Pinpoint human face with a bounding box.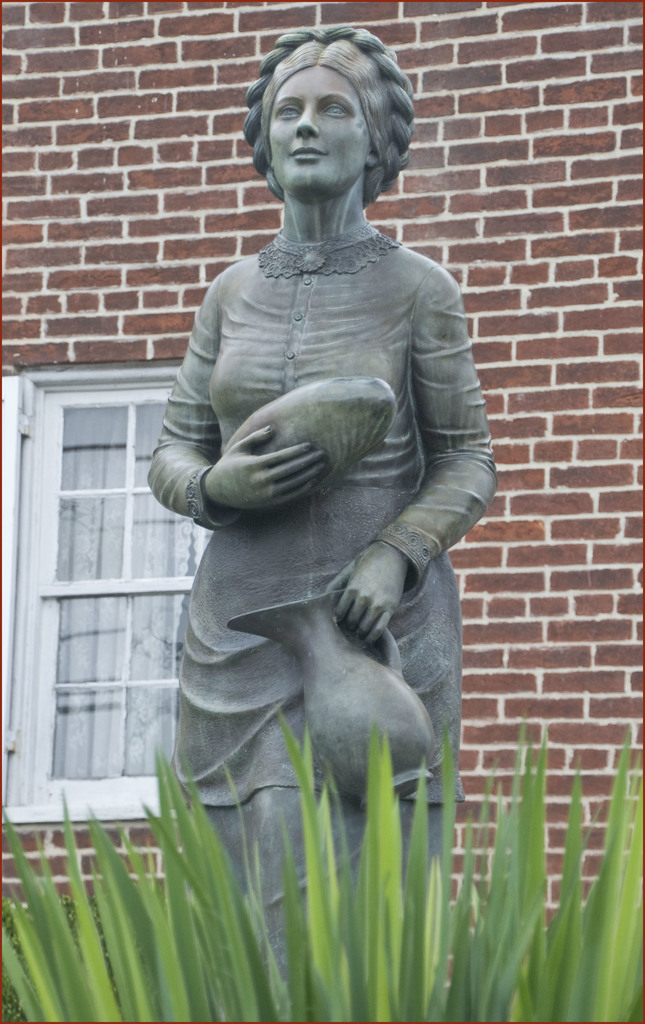
pyautogui.locateOnScreen(271, 64, 370, 195).
